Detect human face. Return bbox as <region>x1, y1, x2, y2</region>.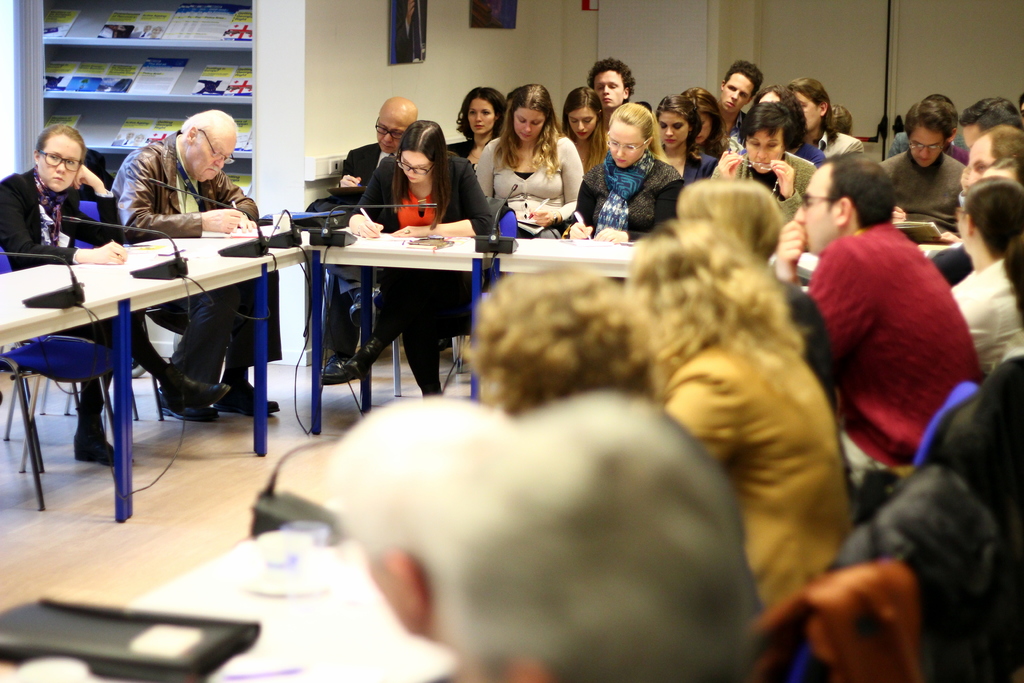
<region>593, 67, 624, 107</region>.
